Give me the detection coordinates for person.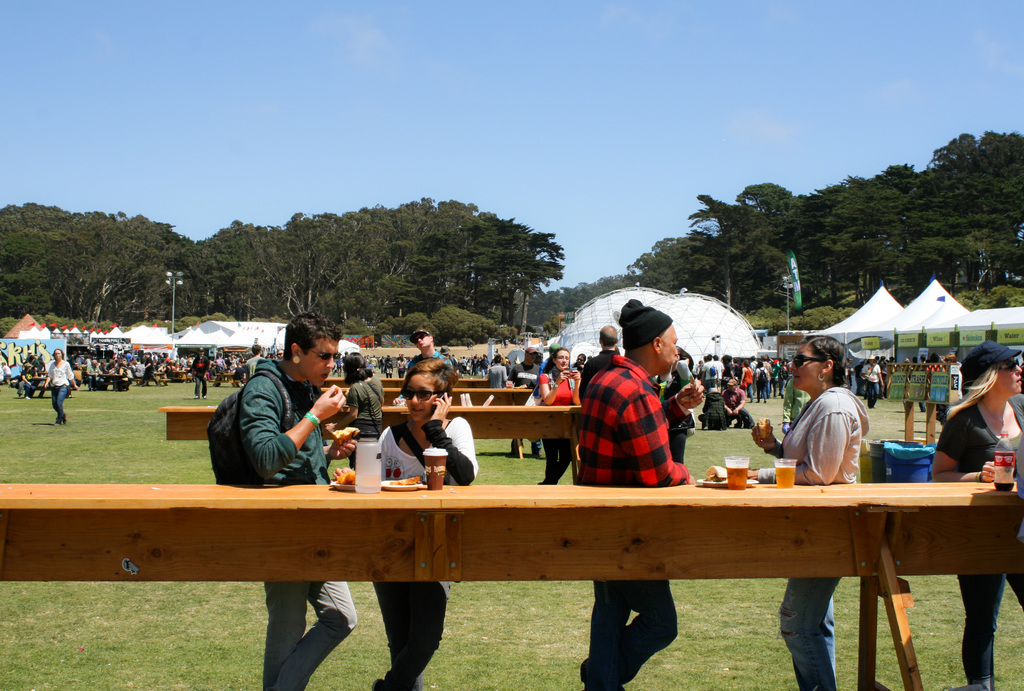
l=575, t=293, r=705, b=690.
